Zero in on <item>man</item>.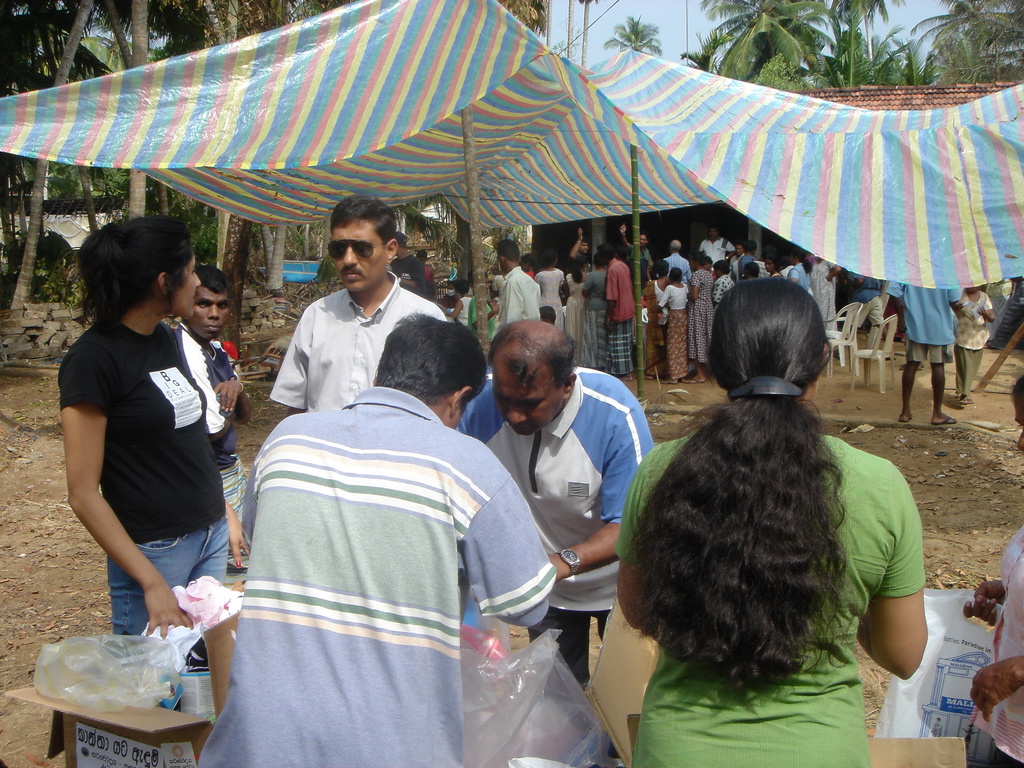
Zeroed in: <box>696,227,735,266</box>.
